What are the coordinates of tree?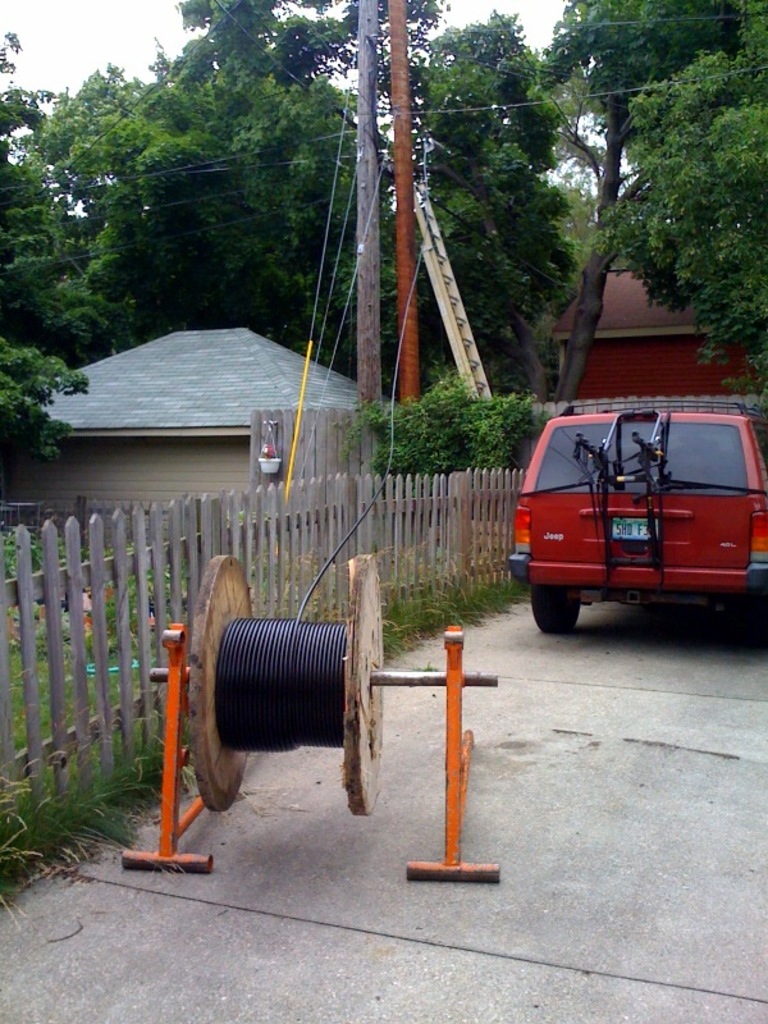
pyautogui.locateOnScreen(524, 0, 767, 402).
